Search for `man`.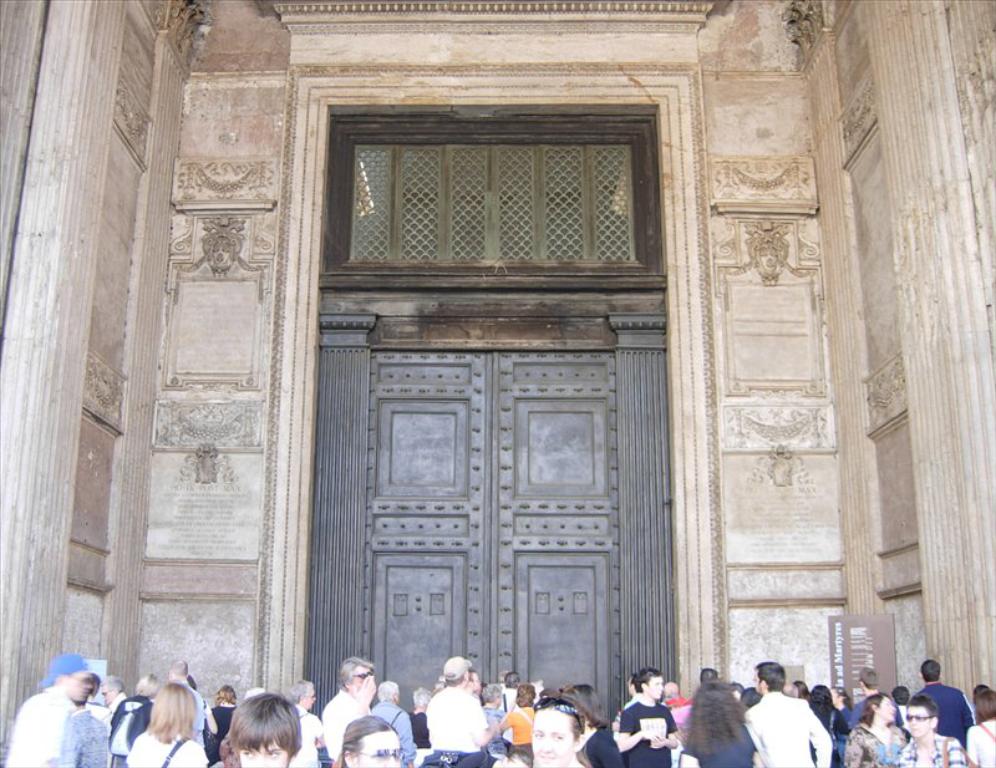
Found at select_region(423, 655, 503, 759).
